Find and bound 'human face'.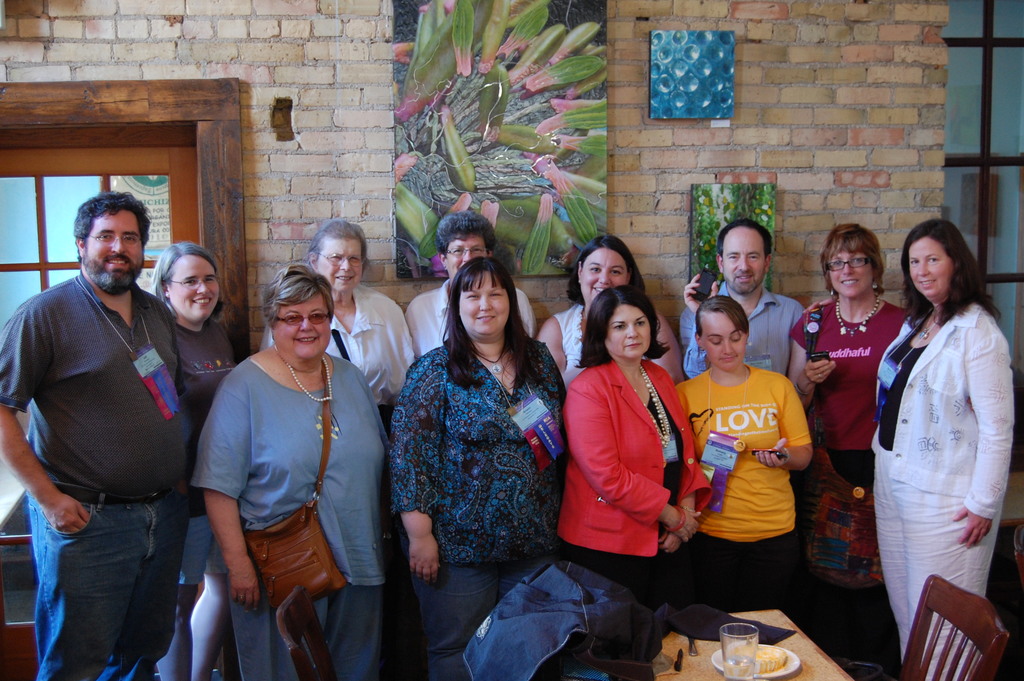
Bound: 449/231/488/281.
